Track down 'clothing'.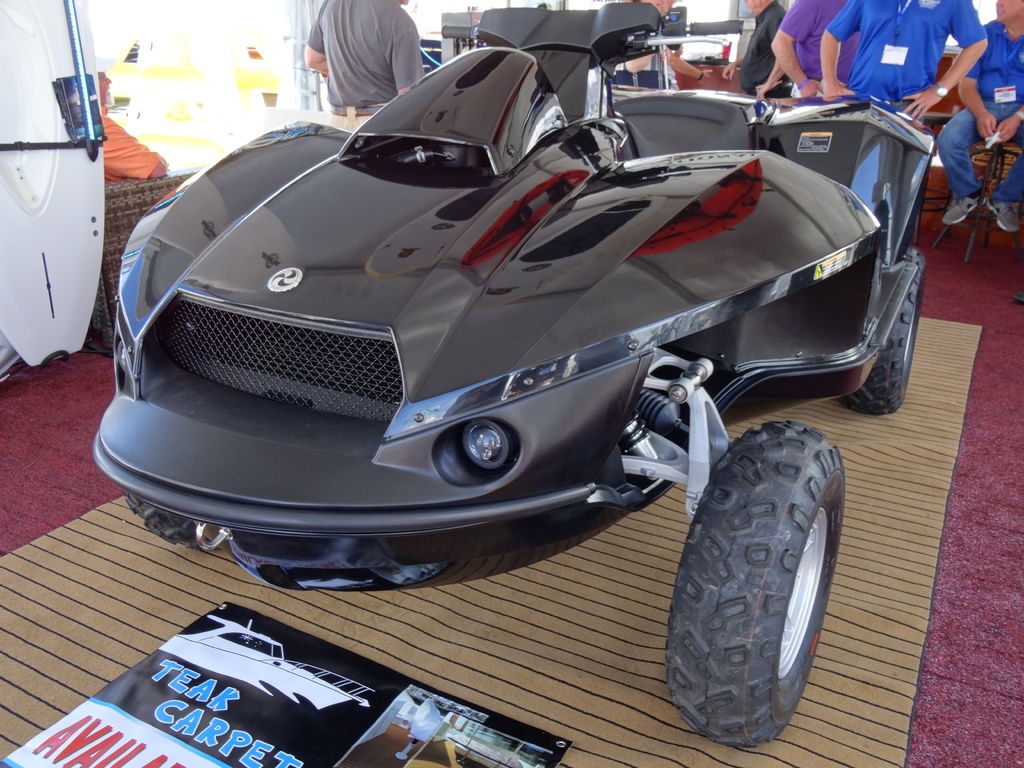
Tracked to locate(937, 19, 1023, 200).
